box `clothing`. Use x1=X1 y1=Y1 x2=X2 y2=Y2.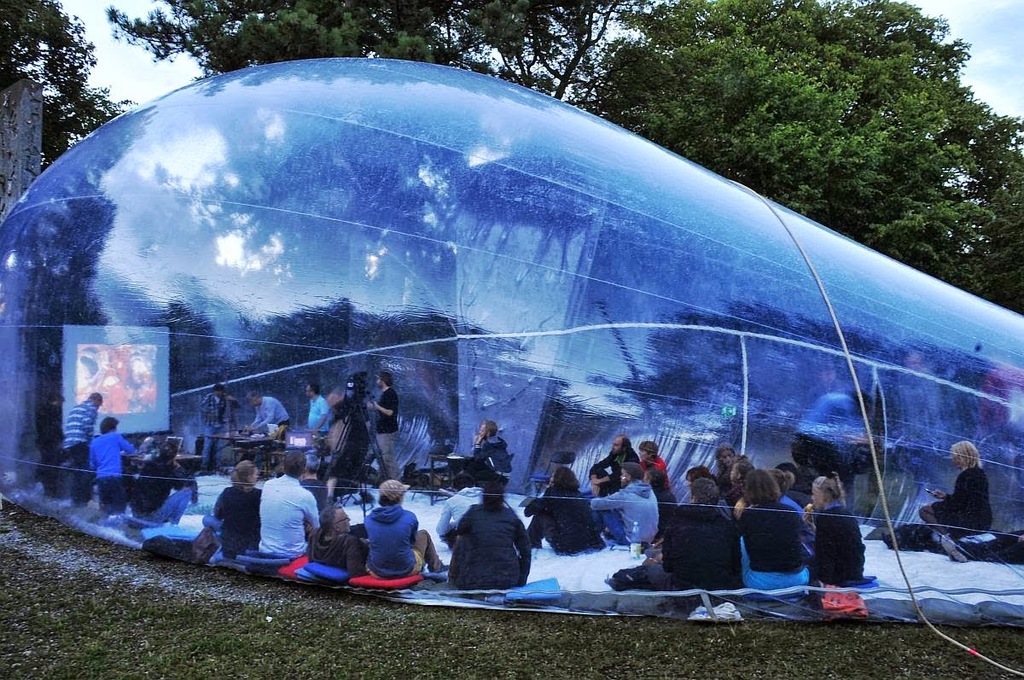
x1=212 y1=487 x2=271 y2=545.
